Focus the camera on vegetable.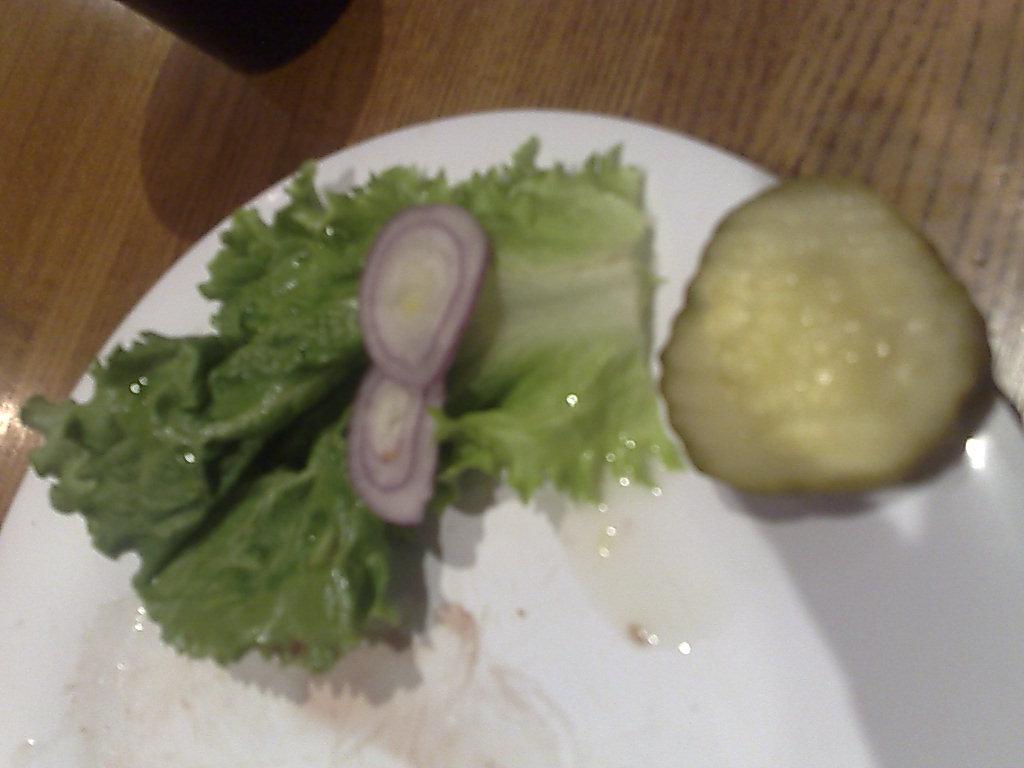
Focus region: 358:206:494:390.
